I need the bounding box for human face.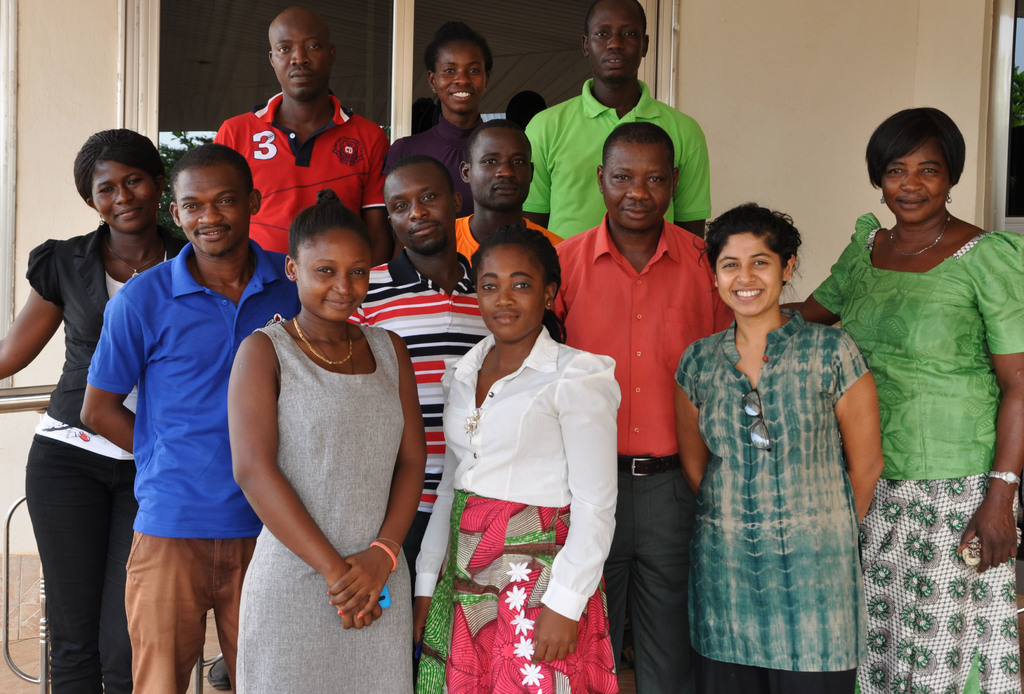
Here it is: [173,162,252,257].
